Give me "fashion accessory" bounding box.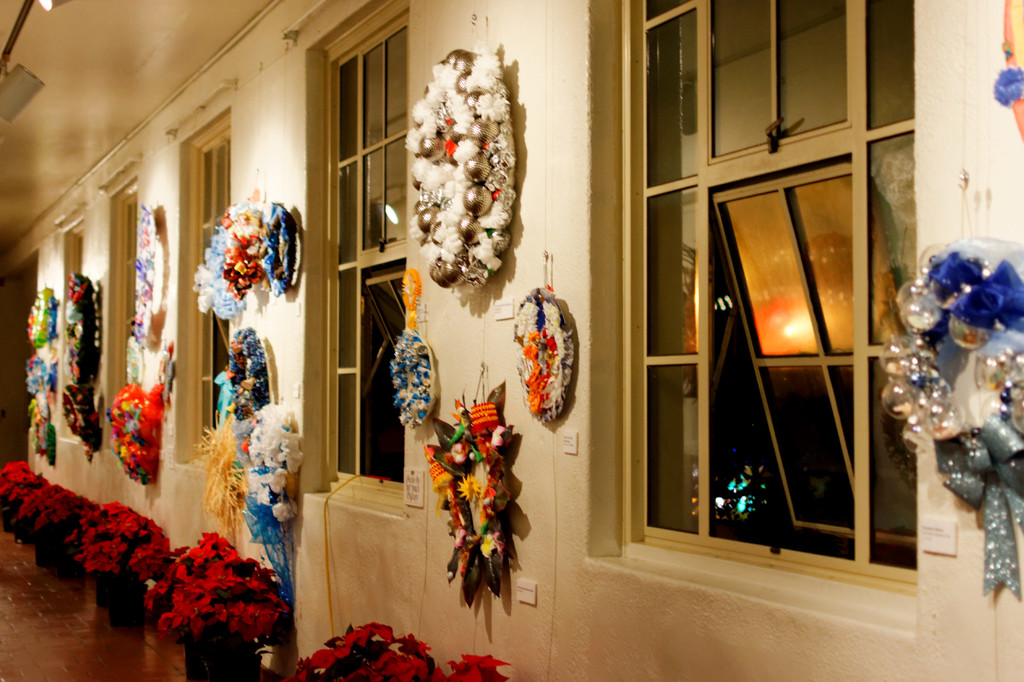
874, 240, 1023, 598.
